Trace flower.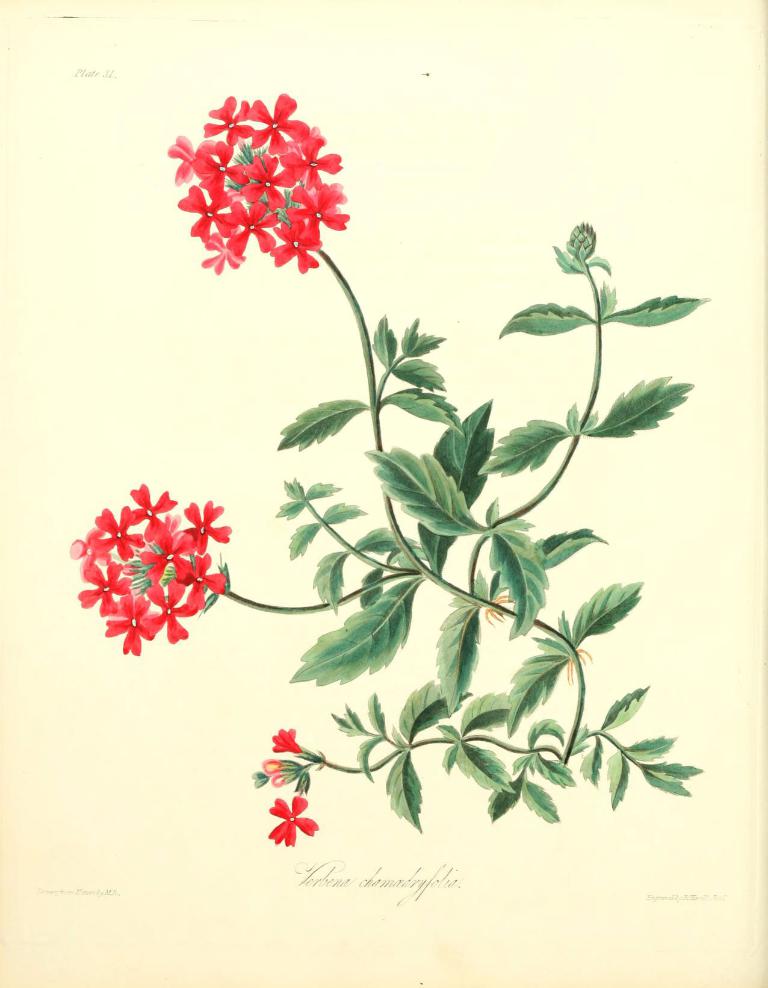
Traced to box(269, 722, 296, 761).
